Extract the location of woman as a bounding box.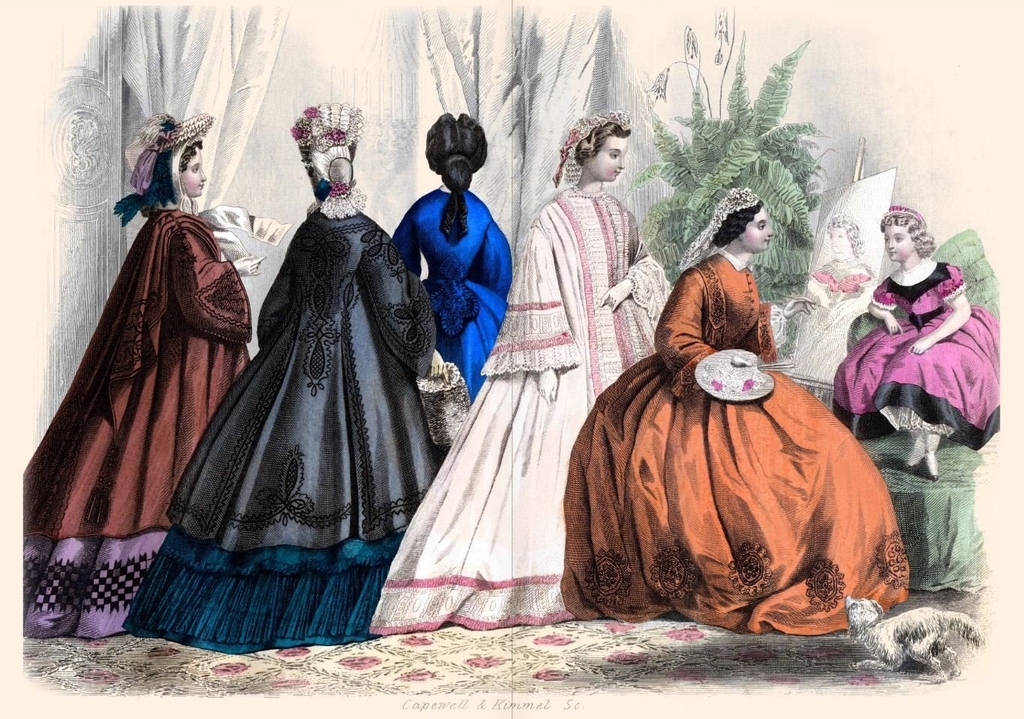
x1=806 y1=210 x2=875 y2=304.
